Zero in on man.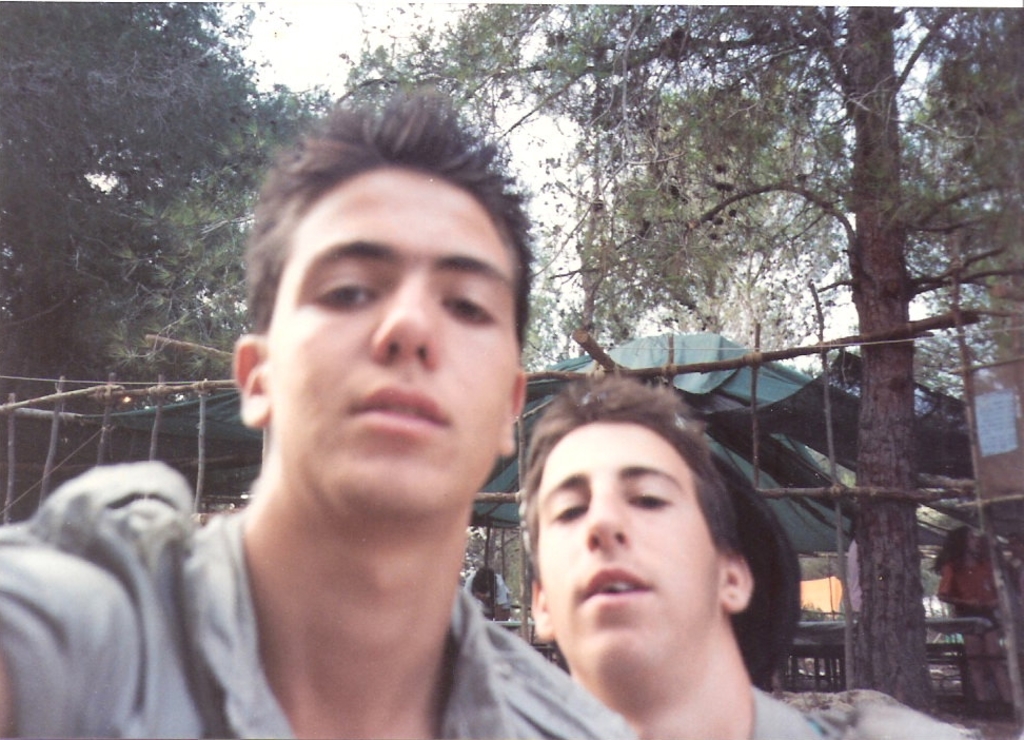
Zeroed in: 0:84:634:739.
